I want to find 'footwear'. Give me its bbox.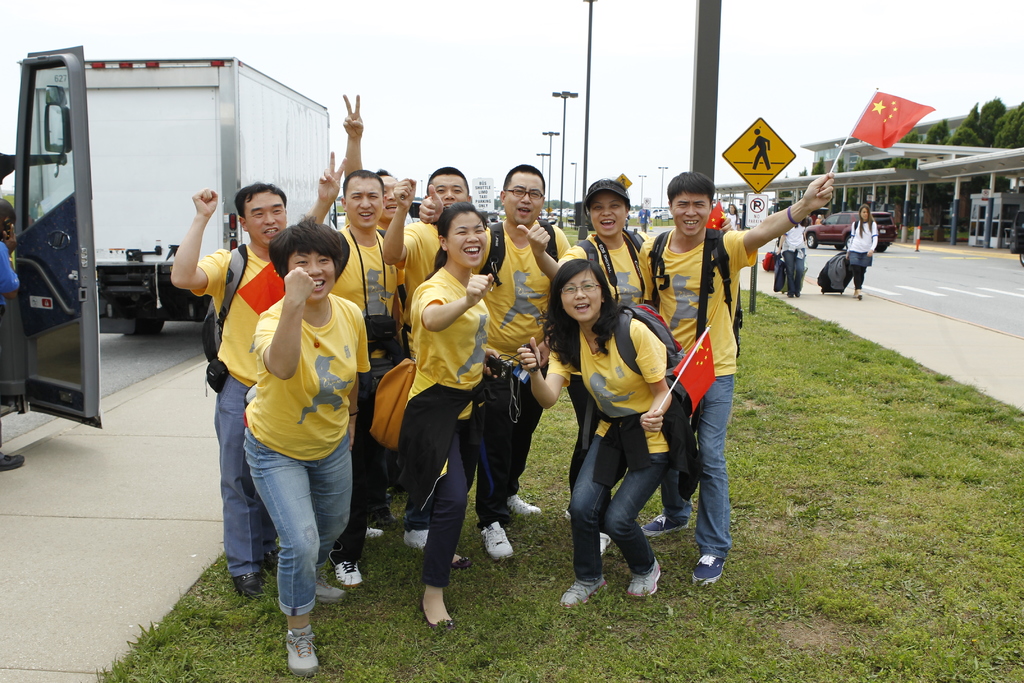
l=785, t=293, r=791, b=297.
